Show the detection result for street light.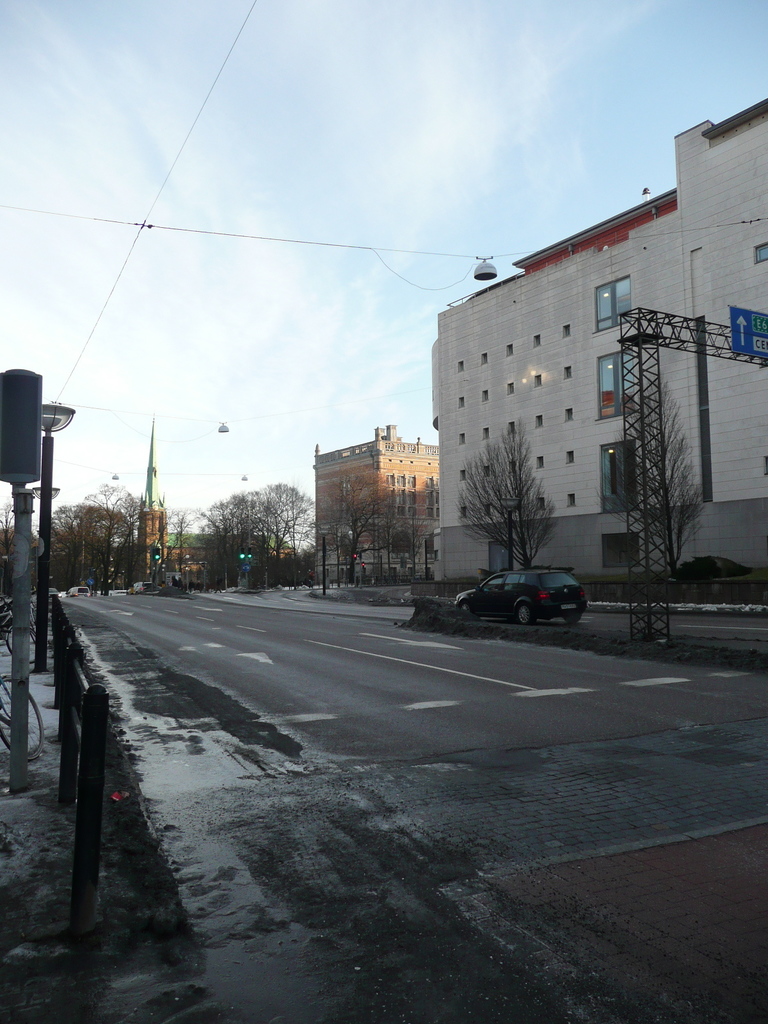
<region>0, 333, 87, 634</region>.
